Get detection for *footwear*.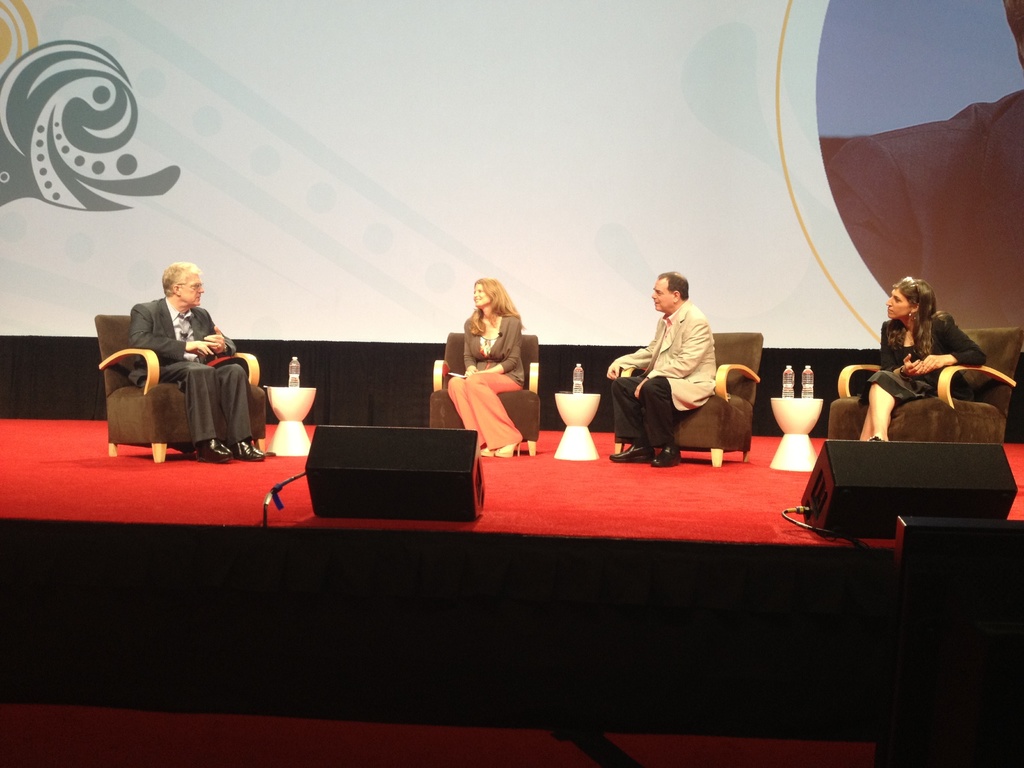
Detection: l=607, t=447, r=653, b=464.
